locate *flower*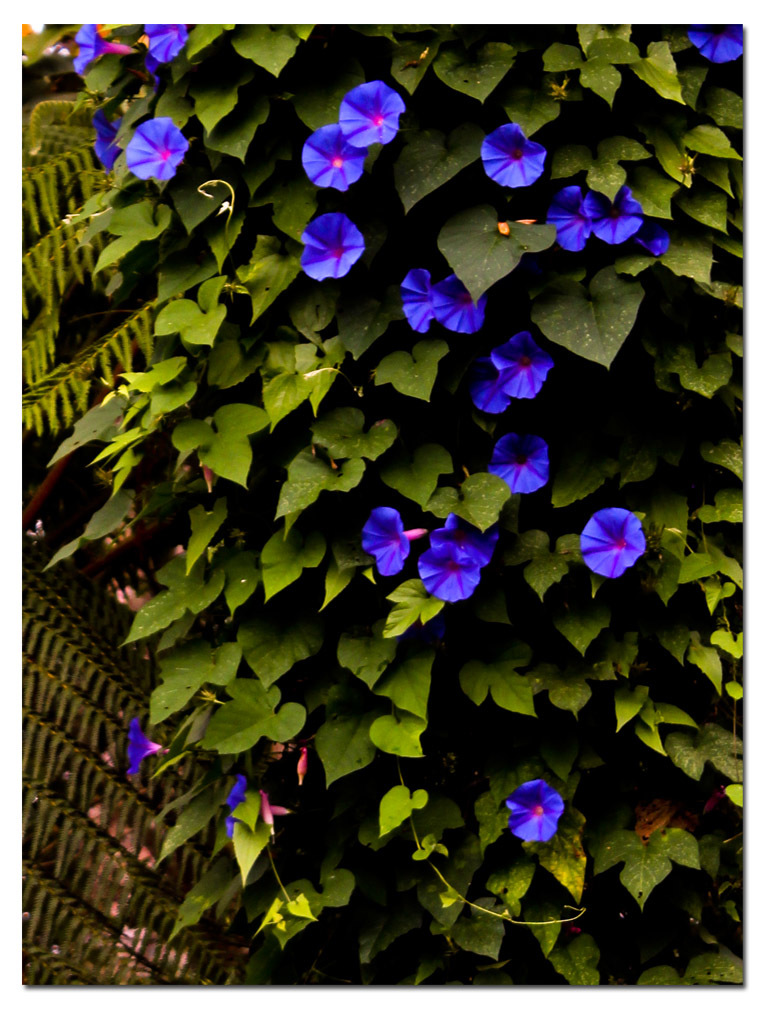
(398, 267, 437, 335)
